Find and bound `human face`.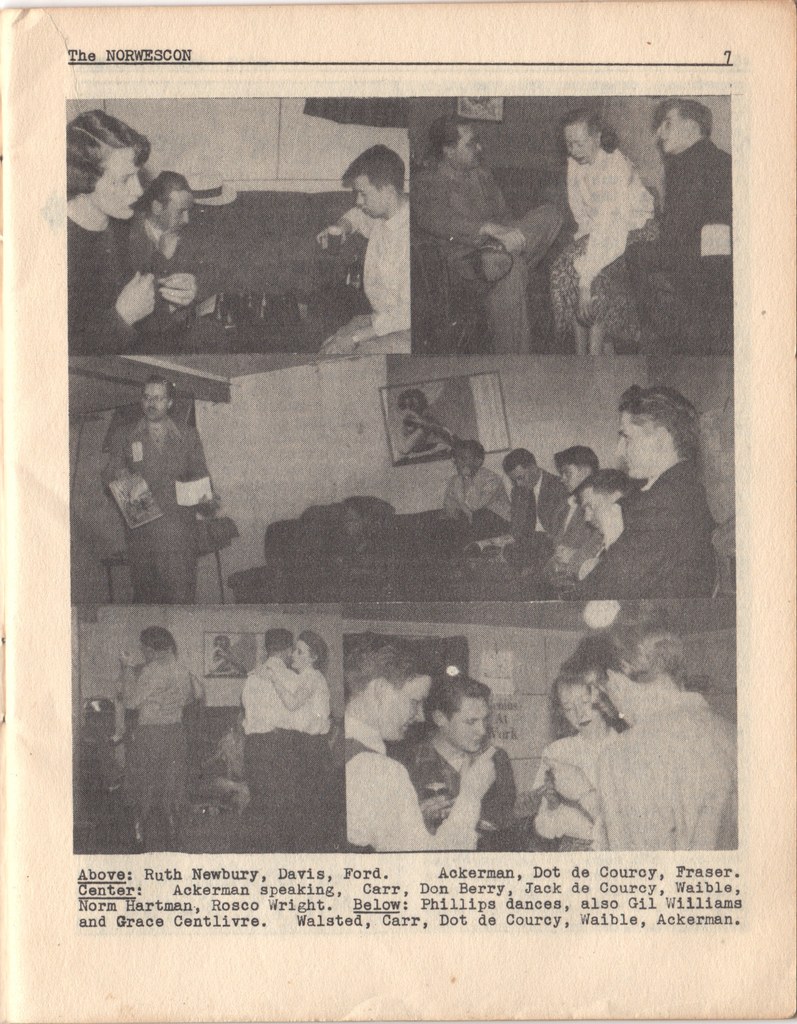
Bound: (x1=510, y1=468, x2=528, y2=496).
